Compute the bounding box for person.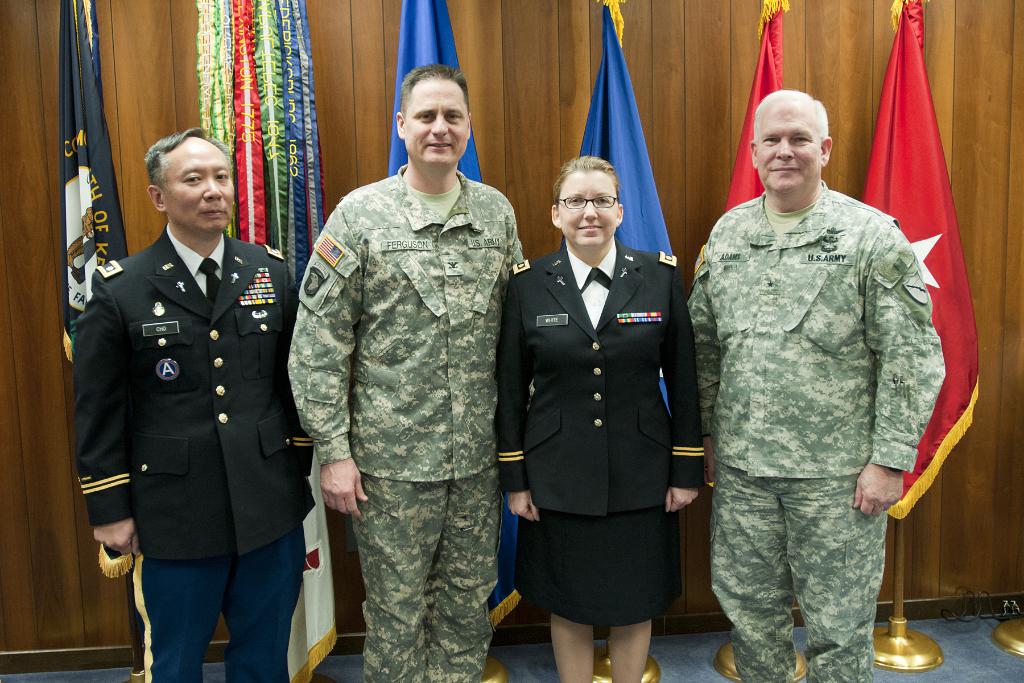
(left=70, top=129, right=314, bottom=682).
